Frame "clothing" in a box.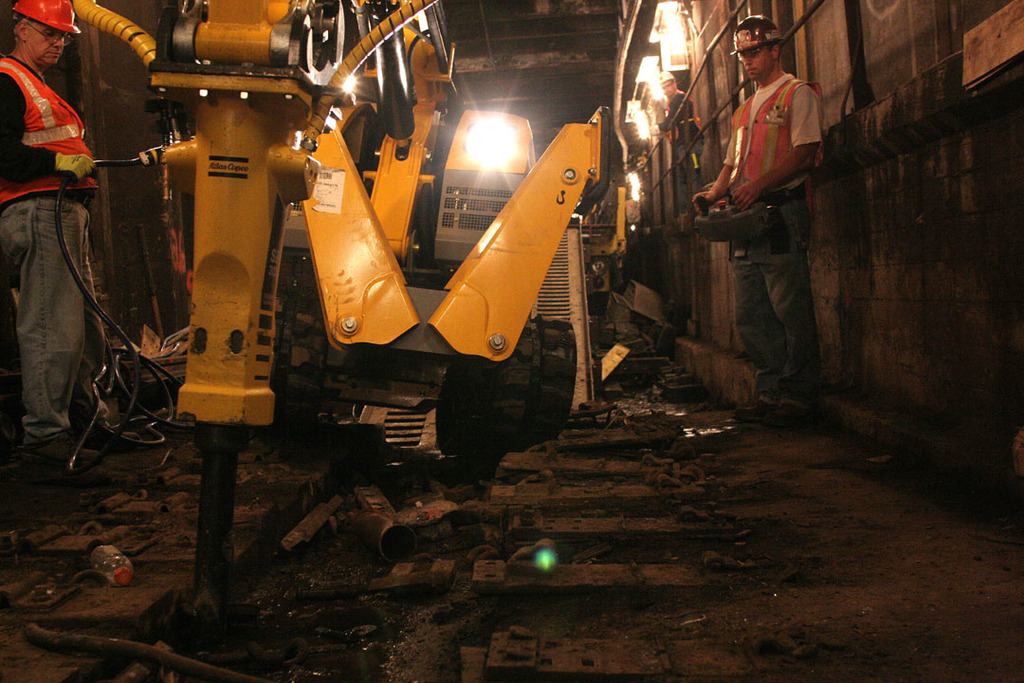
bbox=[663, 78, 704, 210].
